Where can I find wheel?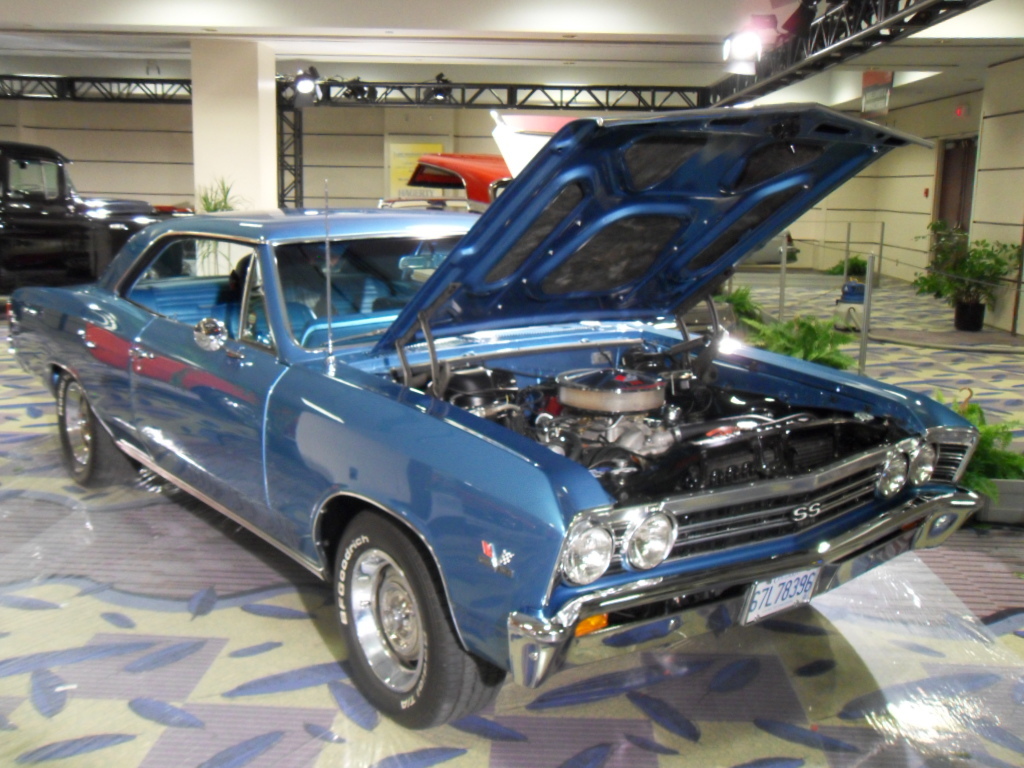
You can find it at l=53, t=369, r=130, b=490.
